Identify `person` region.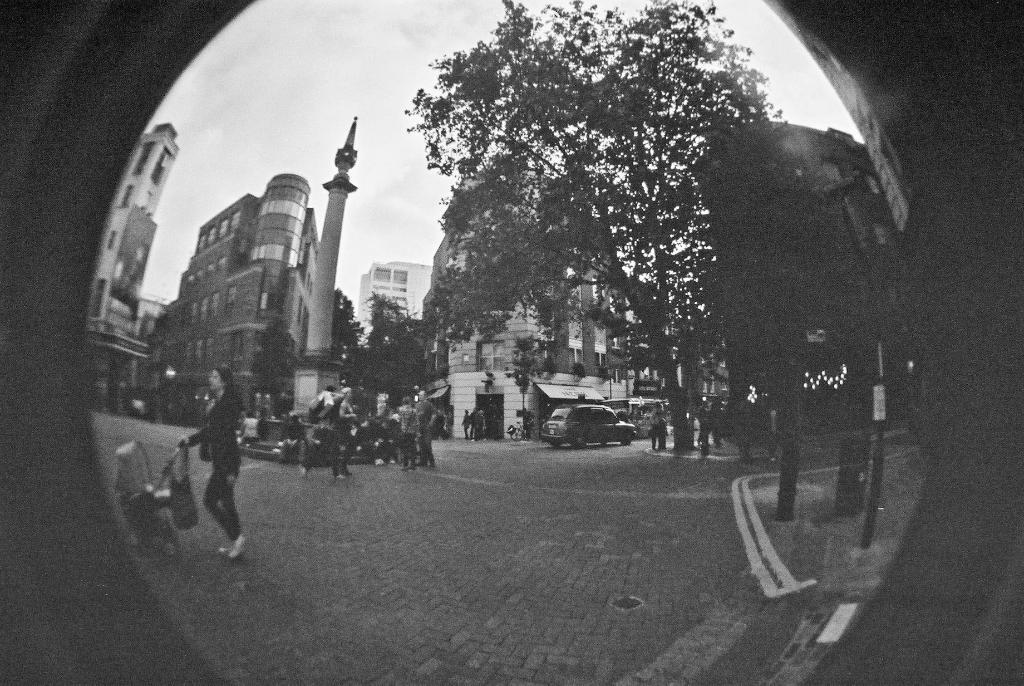
Region: box=[161, 387, 227, 561].
